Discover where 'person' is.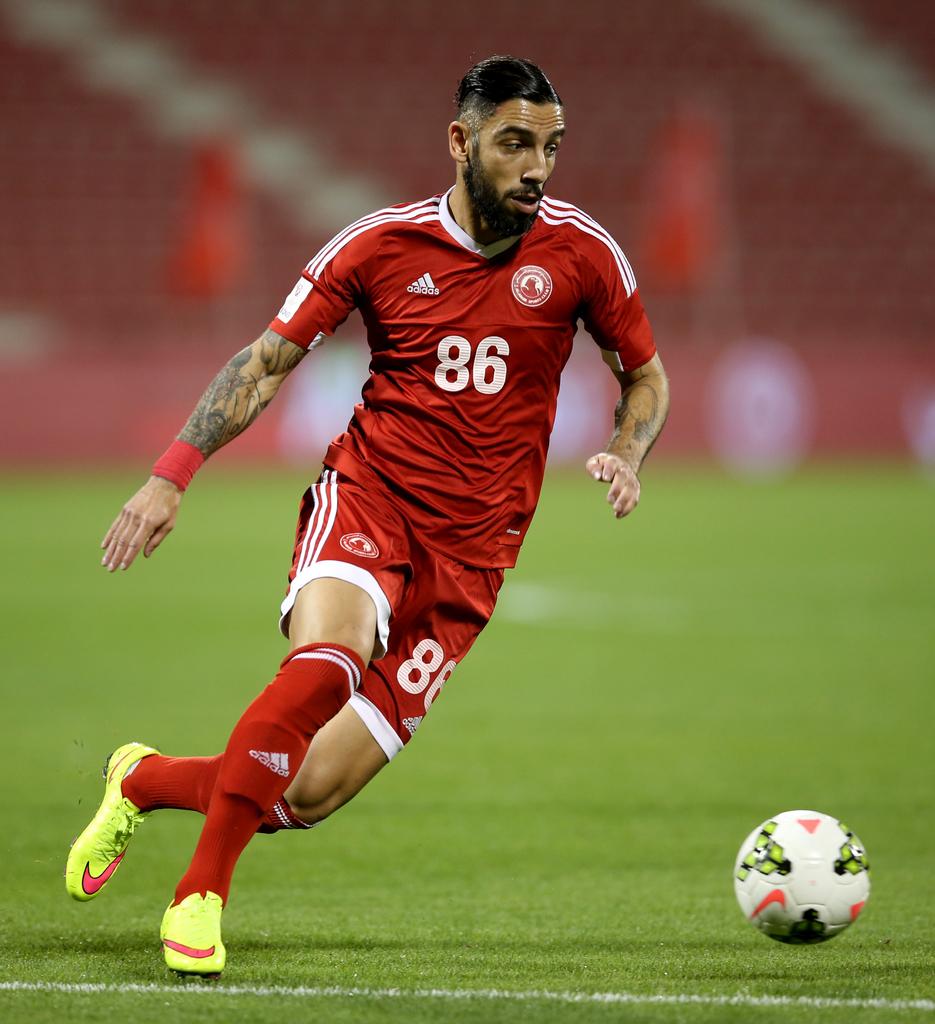
Discovered at region(58, 47, 674, 982).
